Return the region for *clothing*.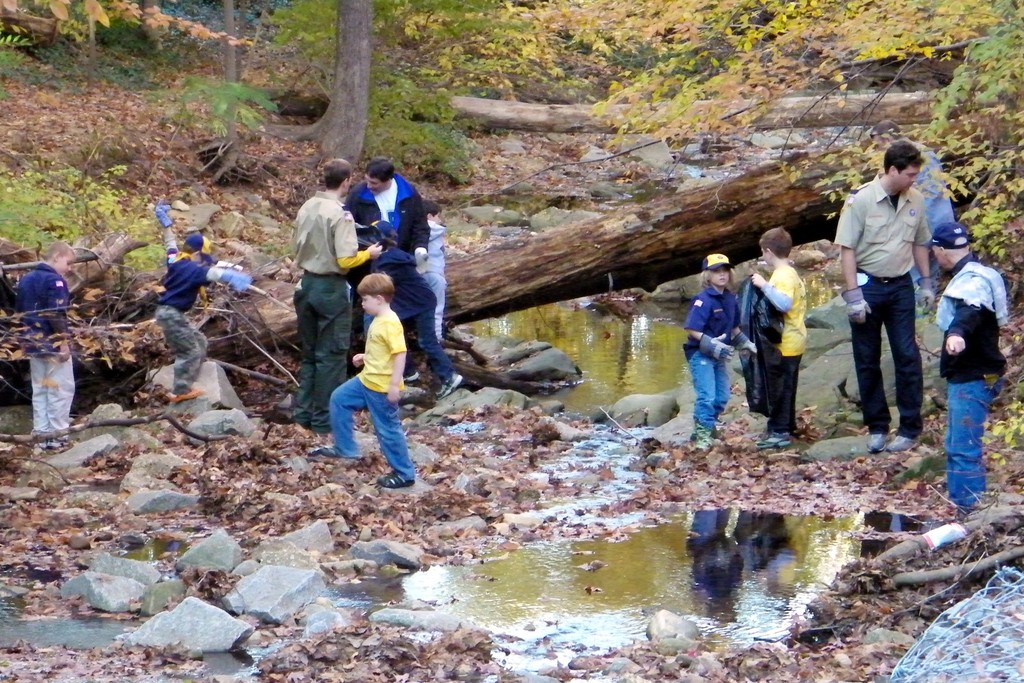
bbox(150, 248, 212, 398).
